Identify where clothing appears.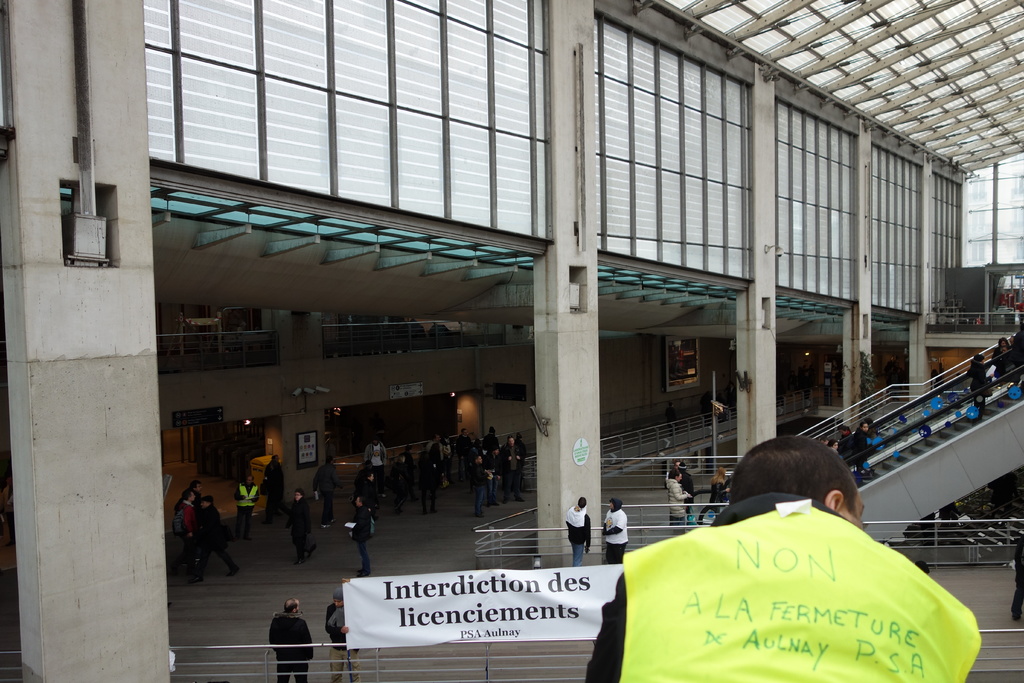
Appears at (287,499,311,553).
